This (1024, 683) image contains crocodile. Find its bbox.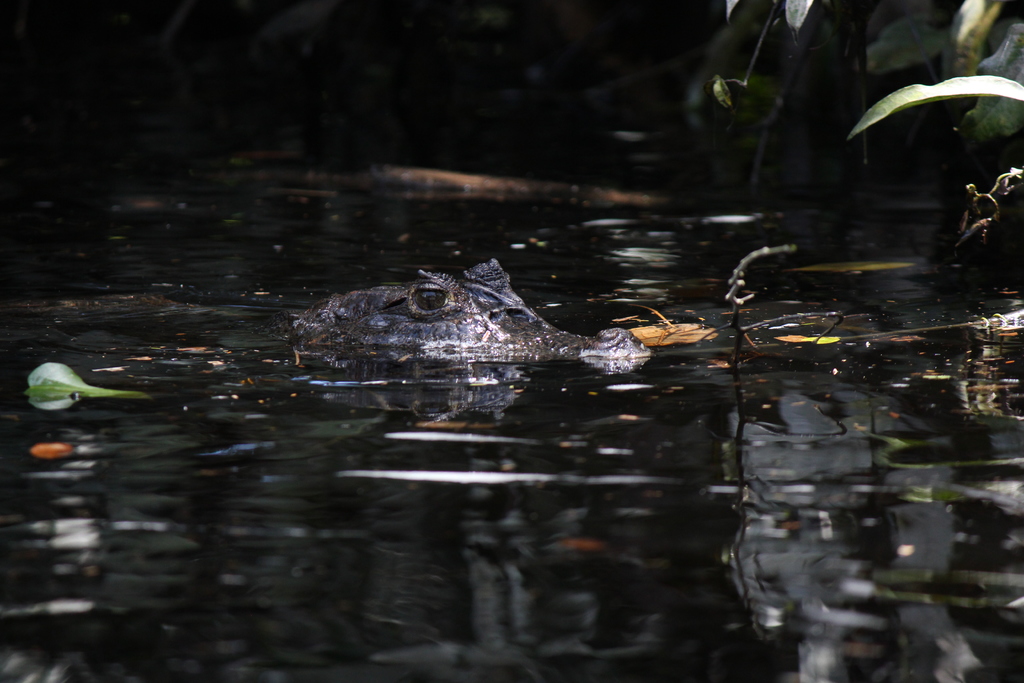
3:261:657:356.
